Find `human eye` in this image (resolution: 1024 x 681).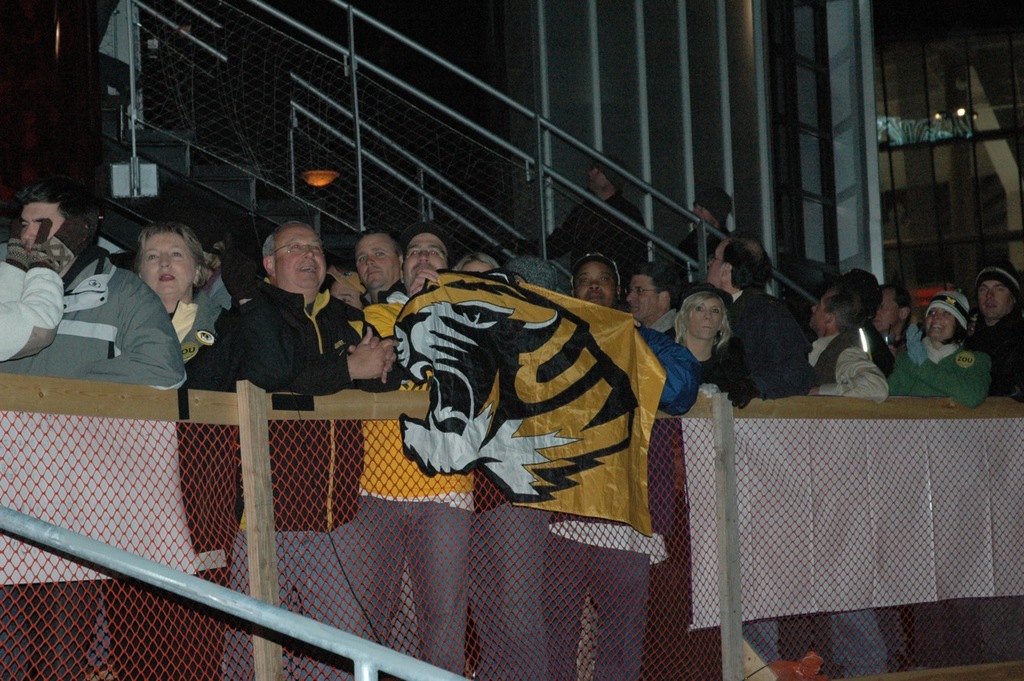
998 288 1004 293.
